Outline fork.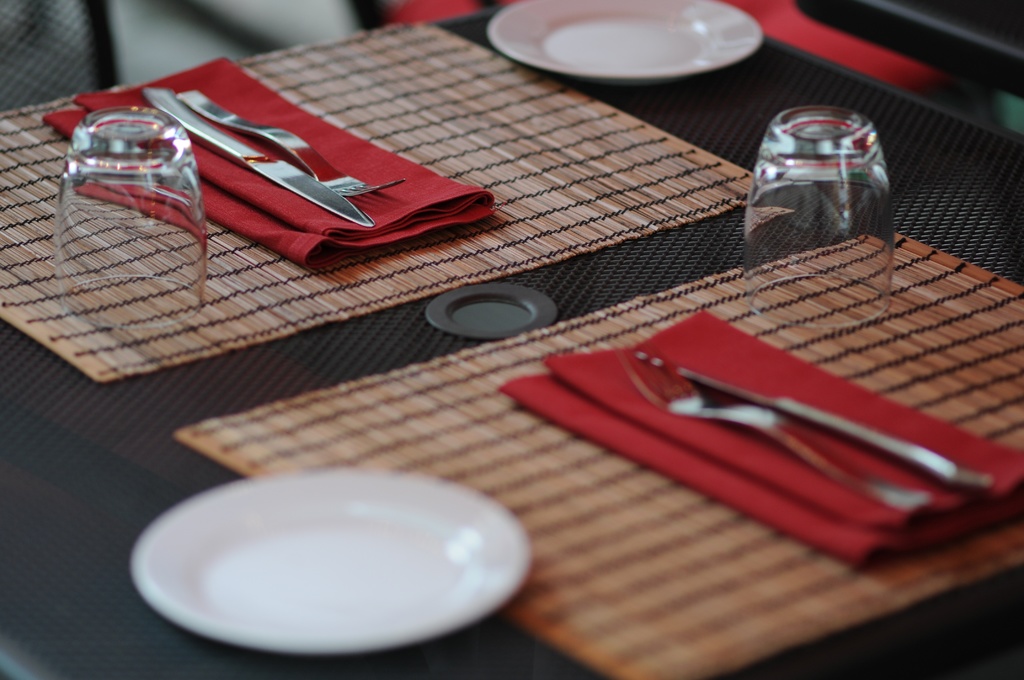
Outline: bbox=[613, 339, 933, 514].
